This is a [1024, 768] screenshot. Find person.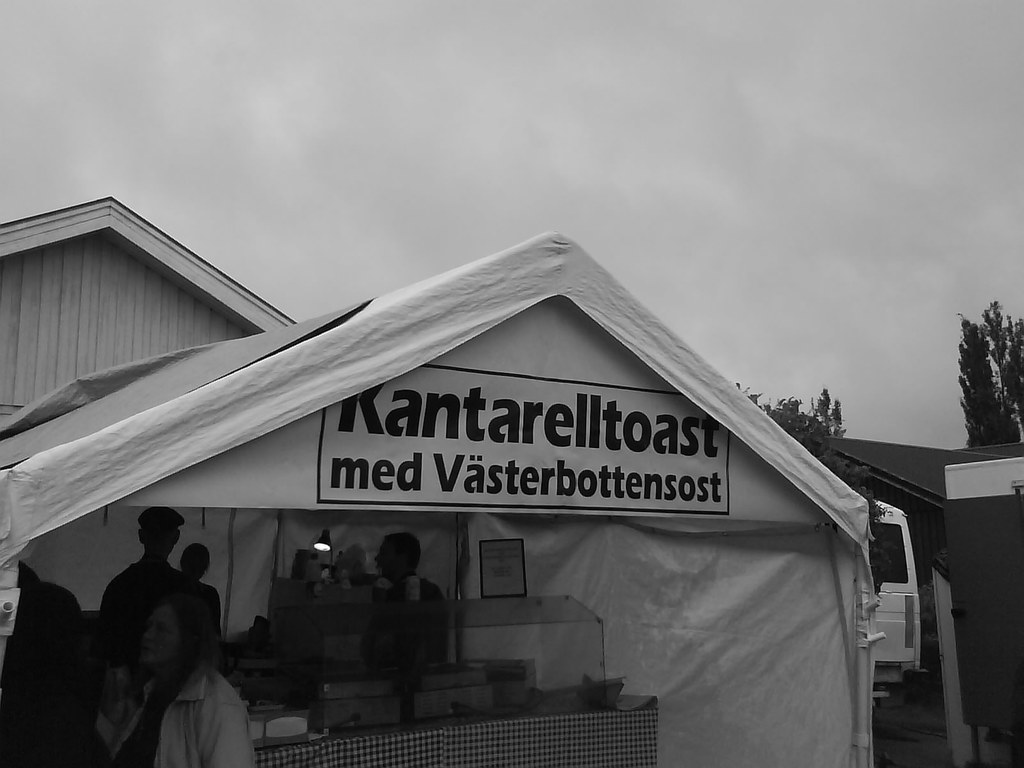
Bounding box: box(87, 593, 267, 767).
